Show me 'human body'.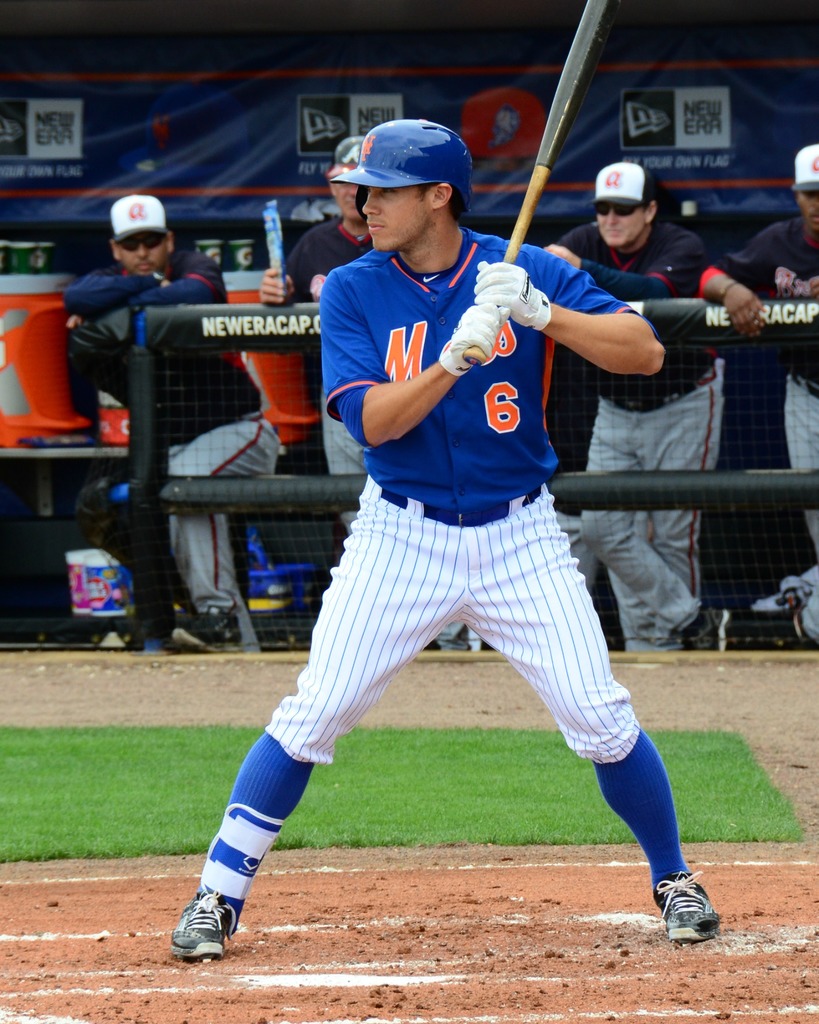
'human body' is here: left=692, top=225, right=818, bottom=644.
